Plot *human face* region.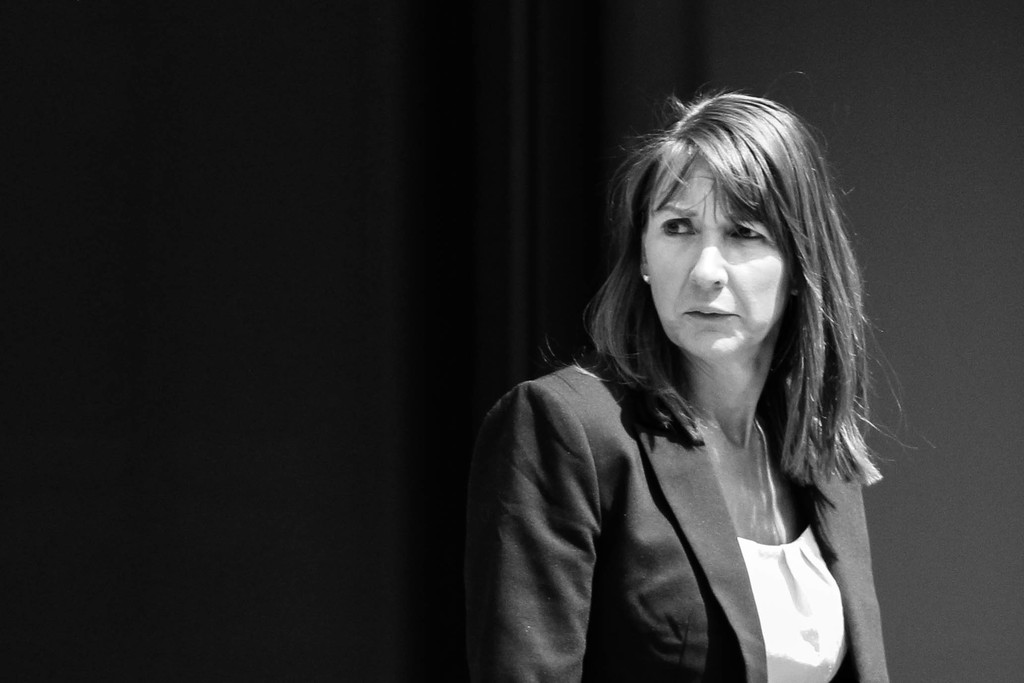
Plotted at x1=645, y1=157, x2=791, y2=372.
